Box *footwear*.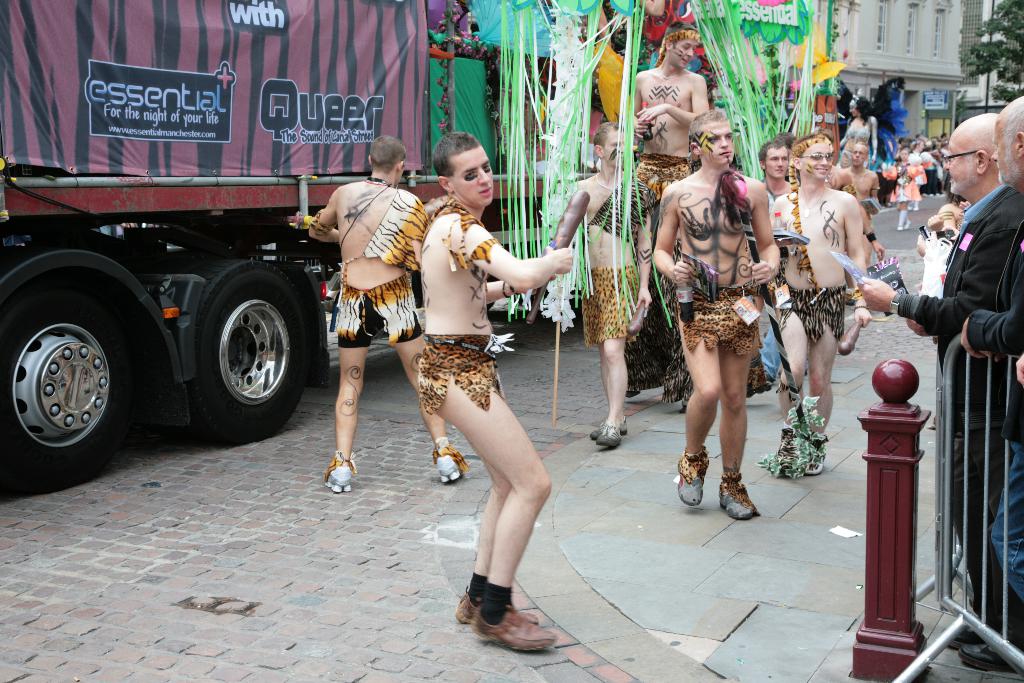
bbox=(596, 421, 625, 450).
